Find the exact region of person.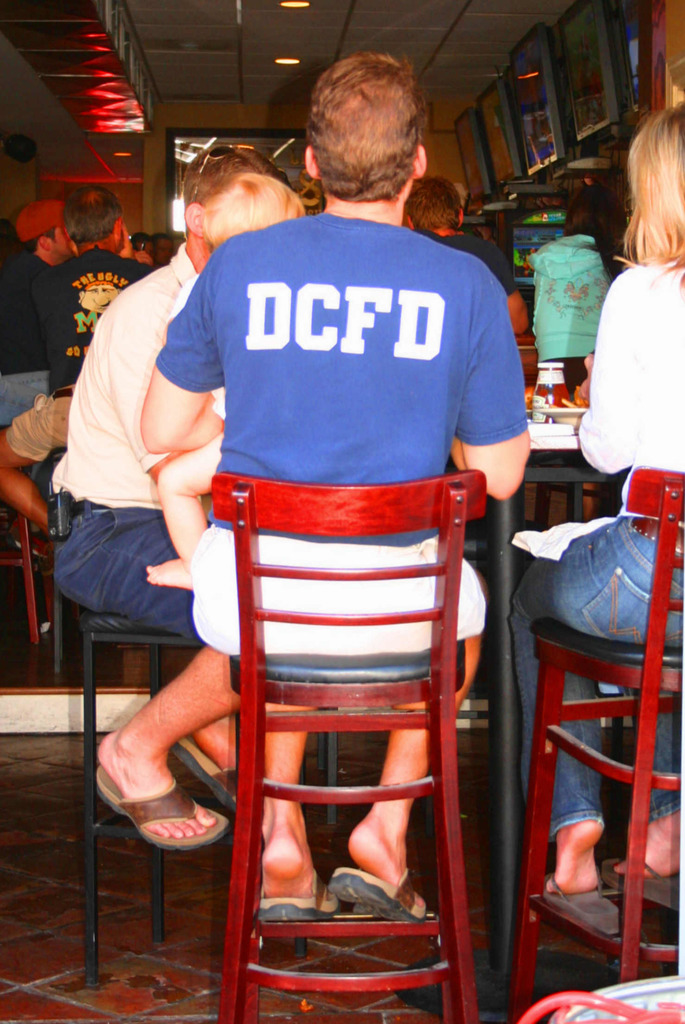
Exact region: [x1=0, y1=171, x2=155, y2=535].
